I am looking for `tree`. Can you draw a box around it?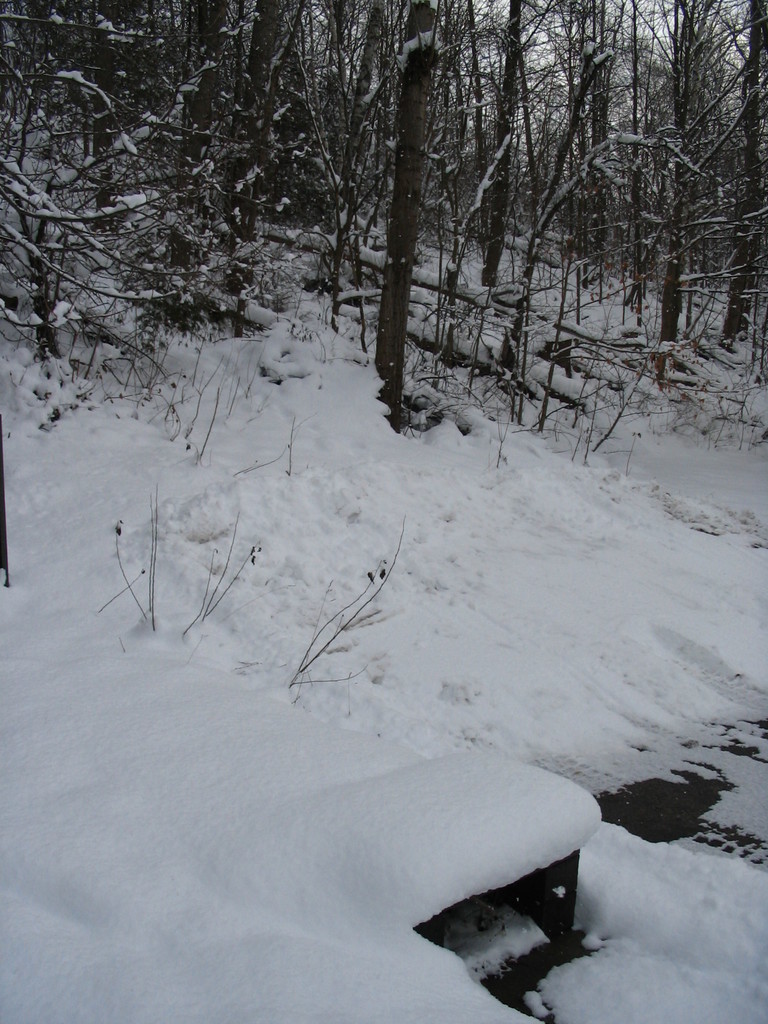
Sure, the bounding box is select_region(561, 0, 767, 335).
